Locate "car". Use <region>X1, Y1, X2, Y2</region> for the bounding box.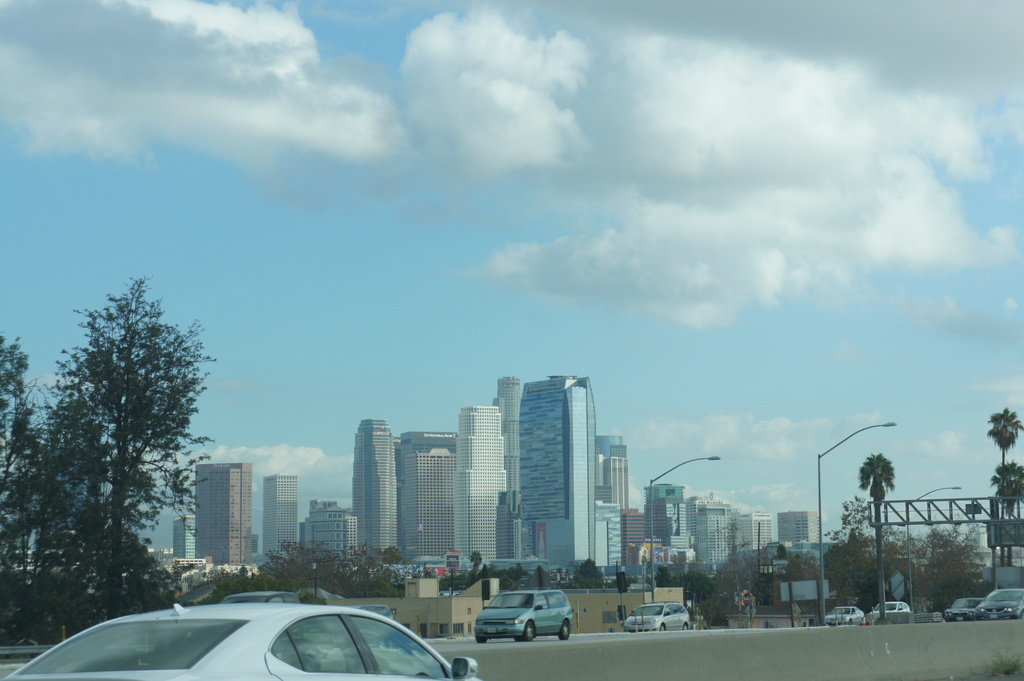
<region>867, 605, 913, 619</region>.
